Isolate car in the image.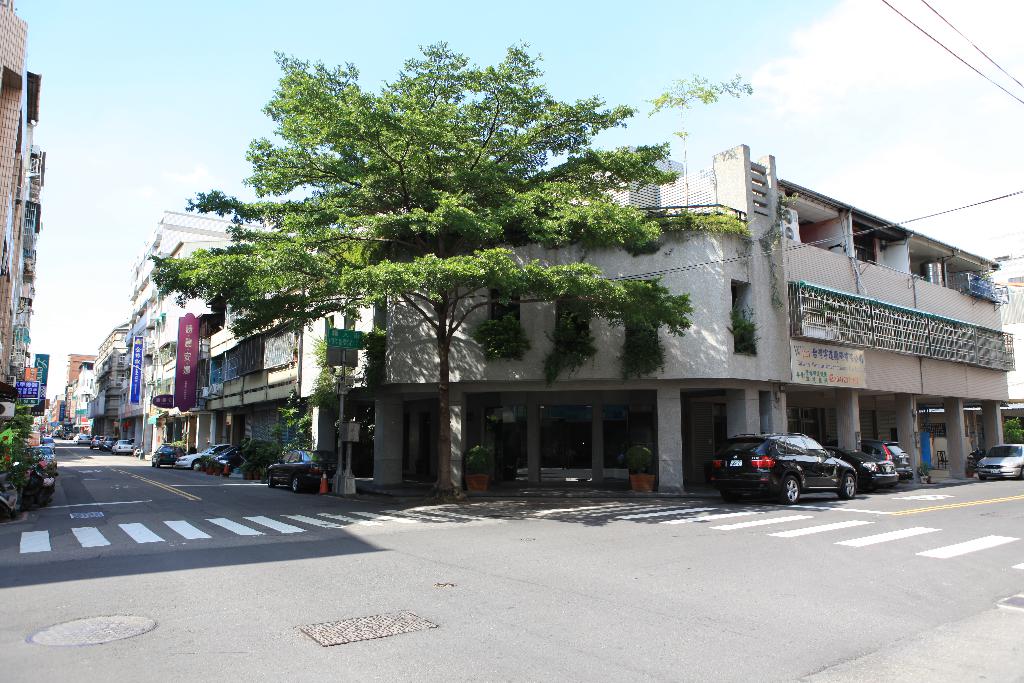
Isolated region: [x1=113, y1=439, x2=136, y2=454].
